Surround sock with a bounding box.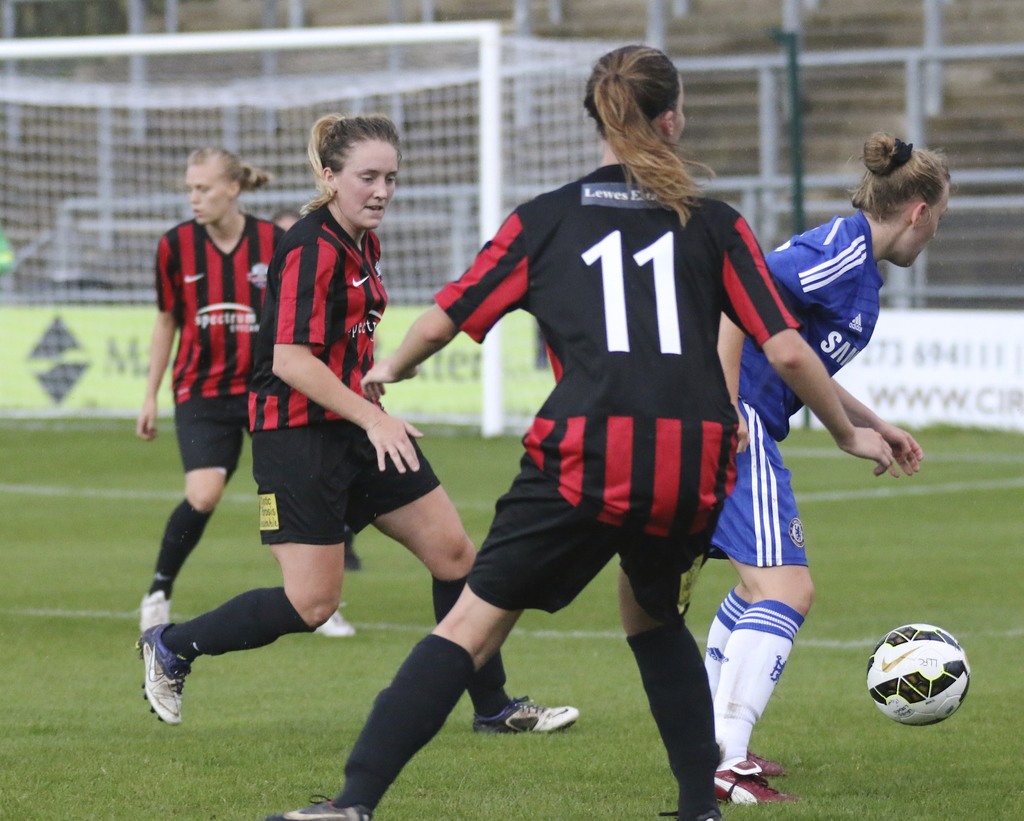
<box>429,574,511,718</box>.
